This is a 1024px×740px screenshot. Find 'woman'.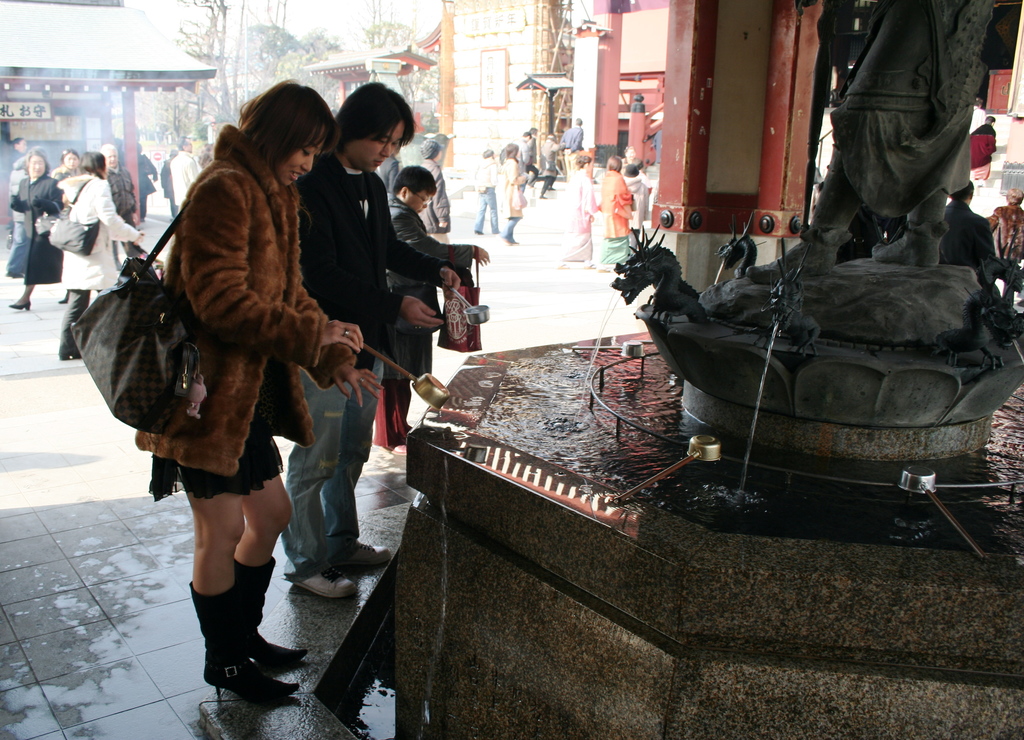
Bounding box: pyautogui.locateOnScreen(494, 147, 533, 253).
